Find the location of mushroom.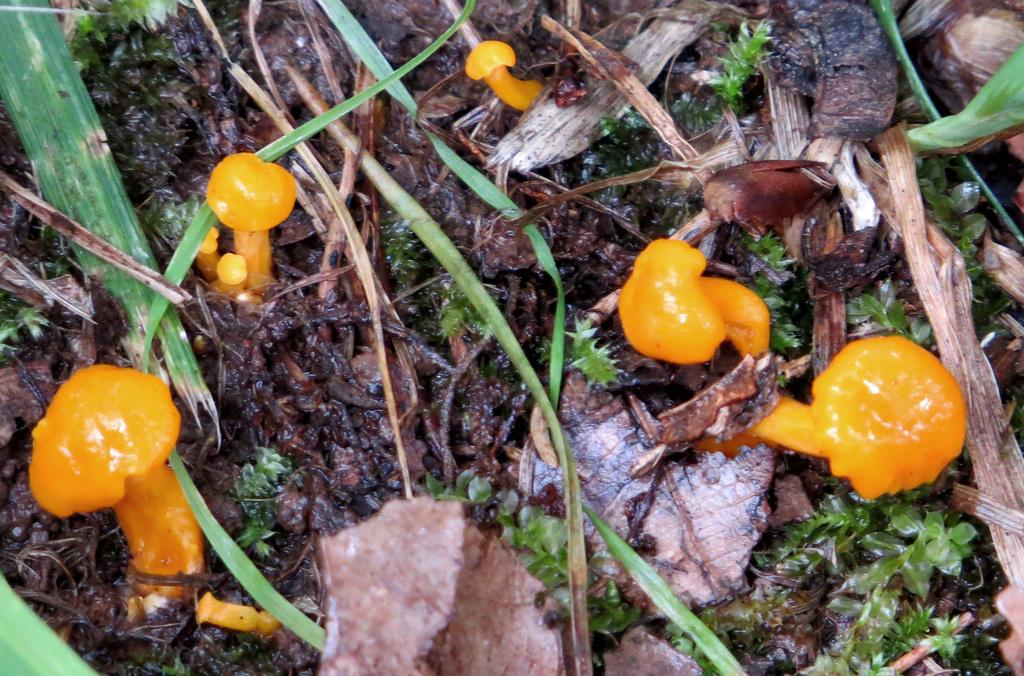
Location: [698,335,967,499].
